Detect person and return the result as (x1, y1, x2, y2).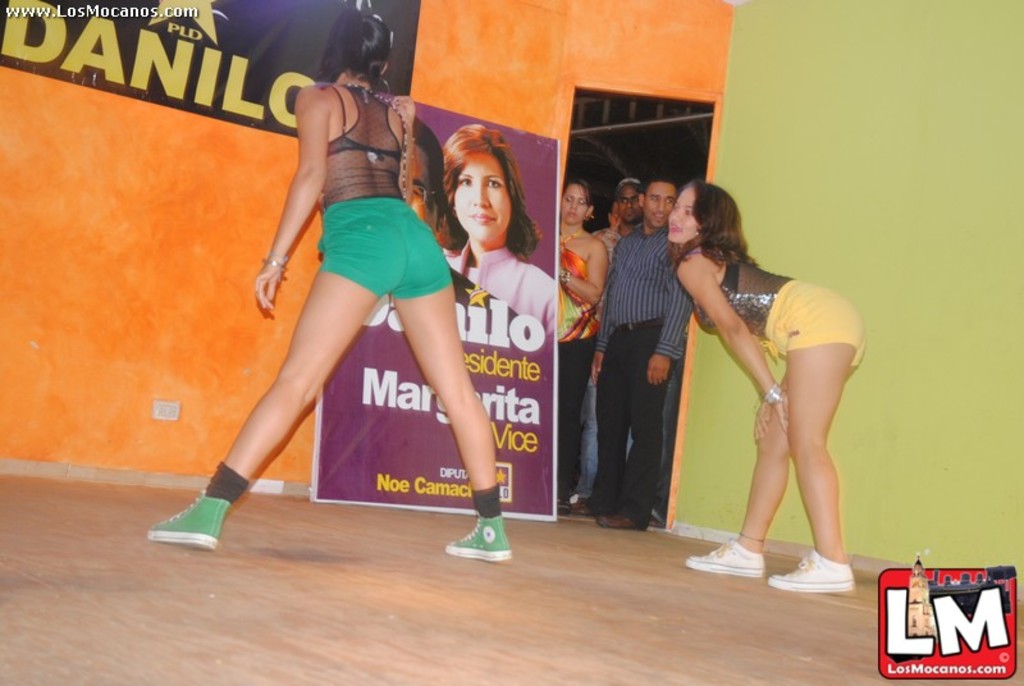
(686, 175, 872, 599).
